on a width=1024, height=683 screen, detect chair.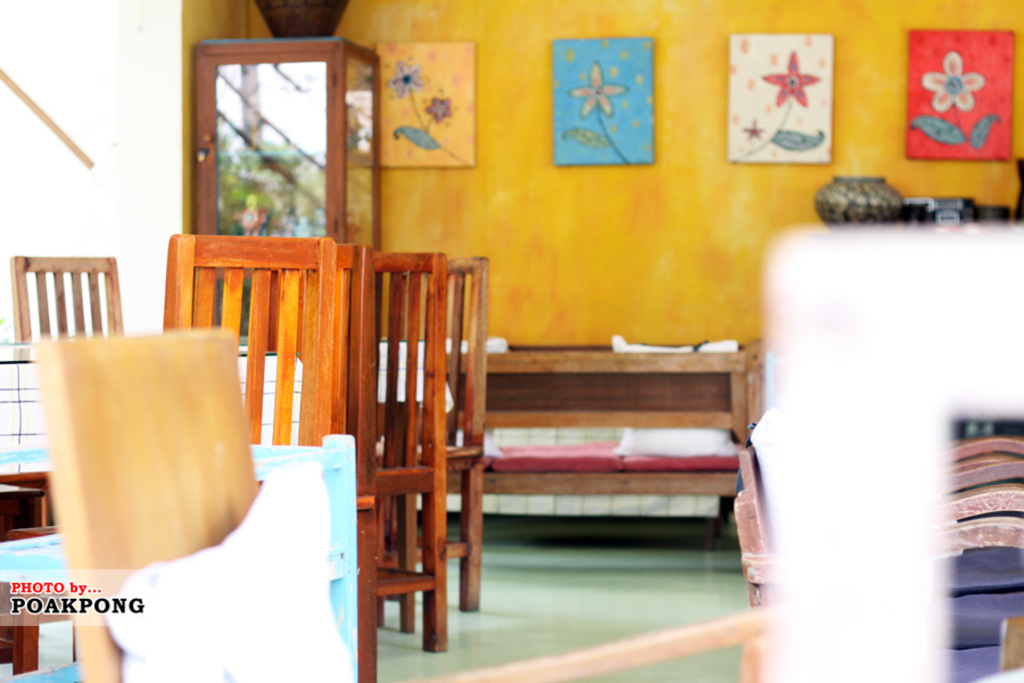
l=369, t=248, r=449, b=652.
